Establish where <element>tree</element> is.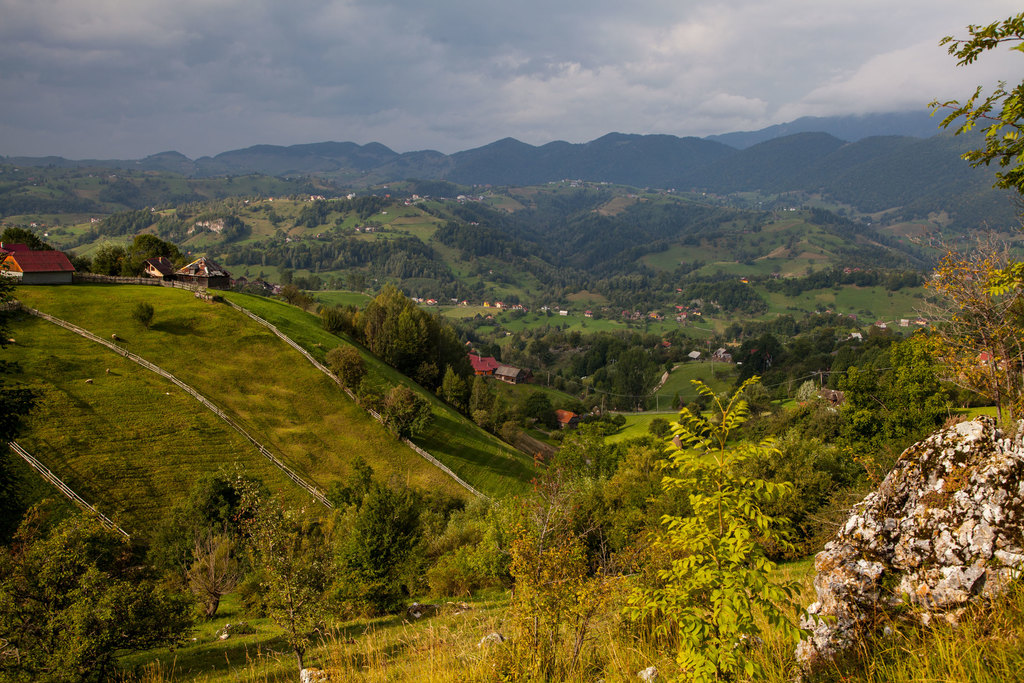
Established at pyautogui.locateOnScreen(831, 342, 865, 380).
